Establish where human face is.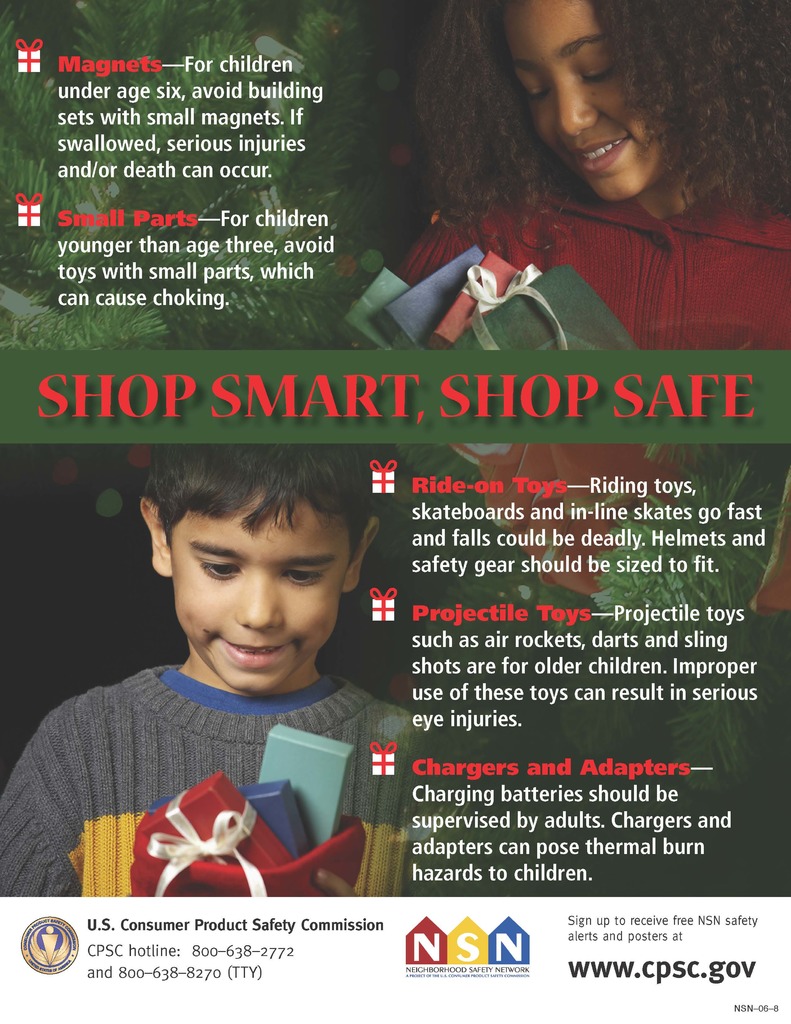
Established at bbox=(504, 1, 667, 206).
